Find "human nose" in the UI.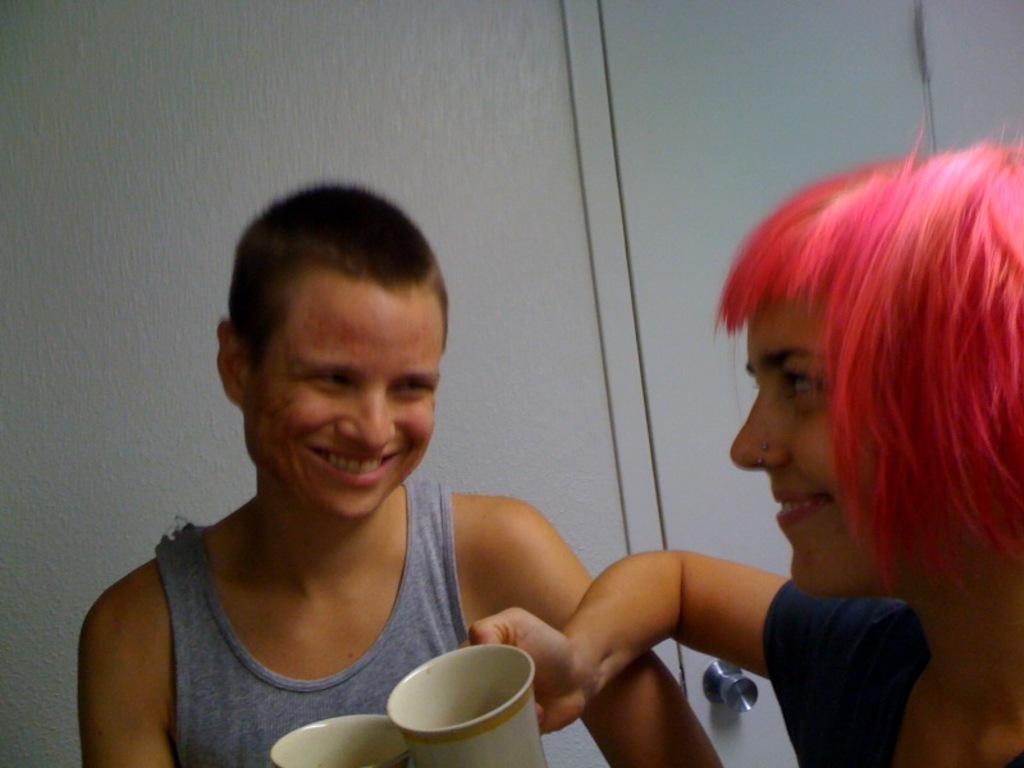
UI element at [left=329, top=385, right=399, bottom=457].
